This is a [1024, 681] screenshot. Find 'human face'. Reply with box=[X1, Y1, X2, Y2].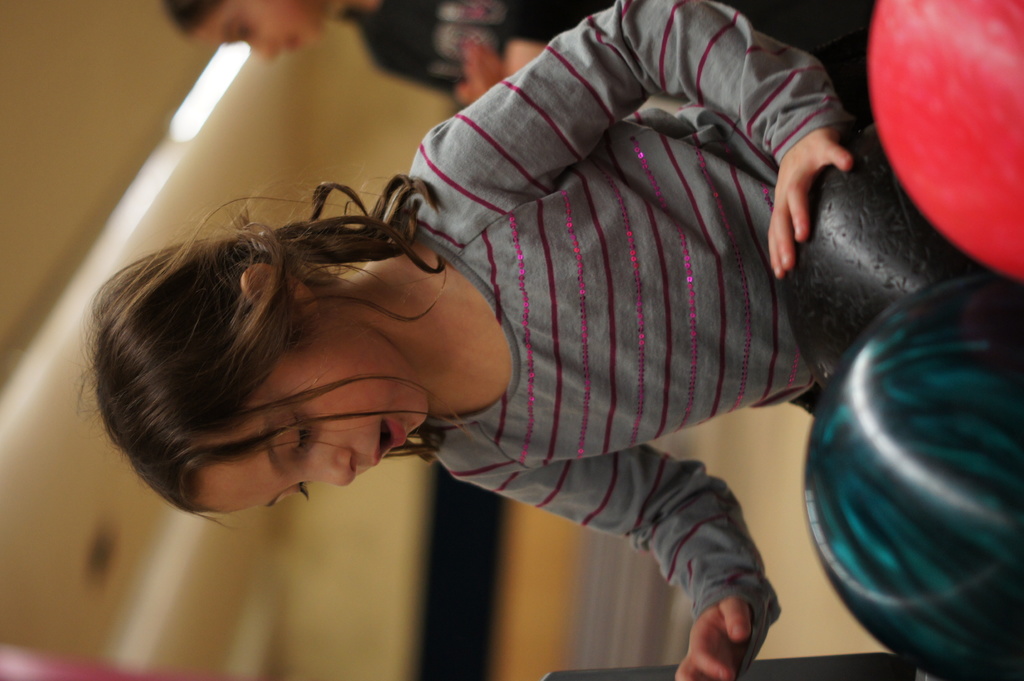
box=[194, 0, 324, 62].
